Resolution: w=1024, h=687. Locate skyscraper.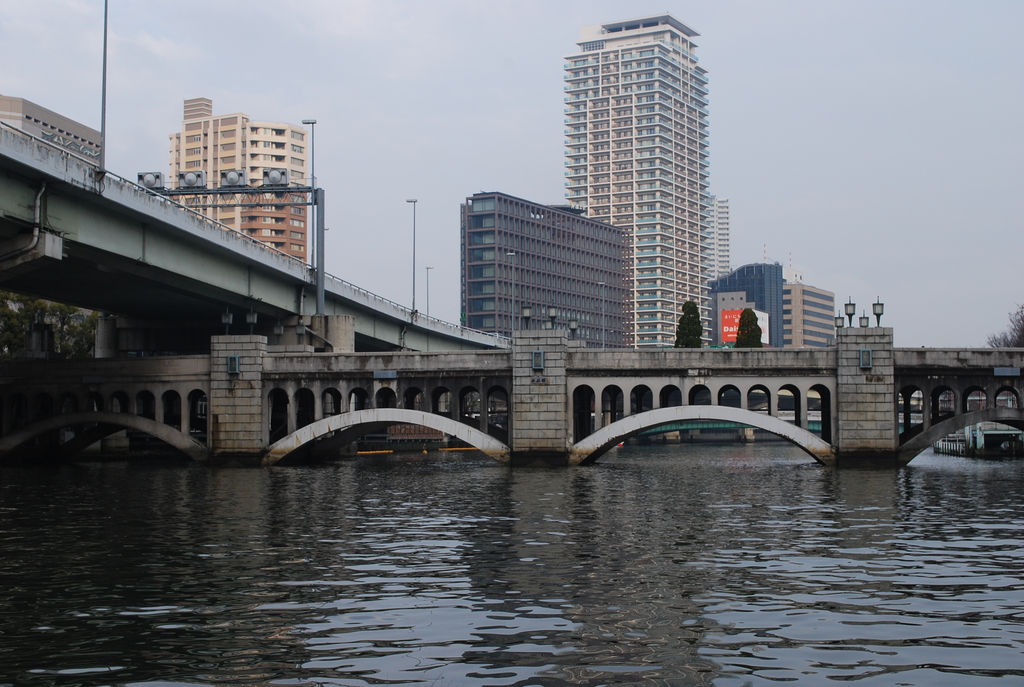
{"x1": 564, "y1": 11, "x2": 711, "y2": 348}.
